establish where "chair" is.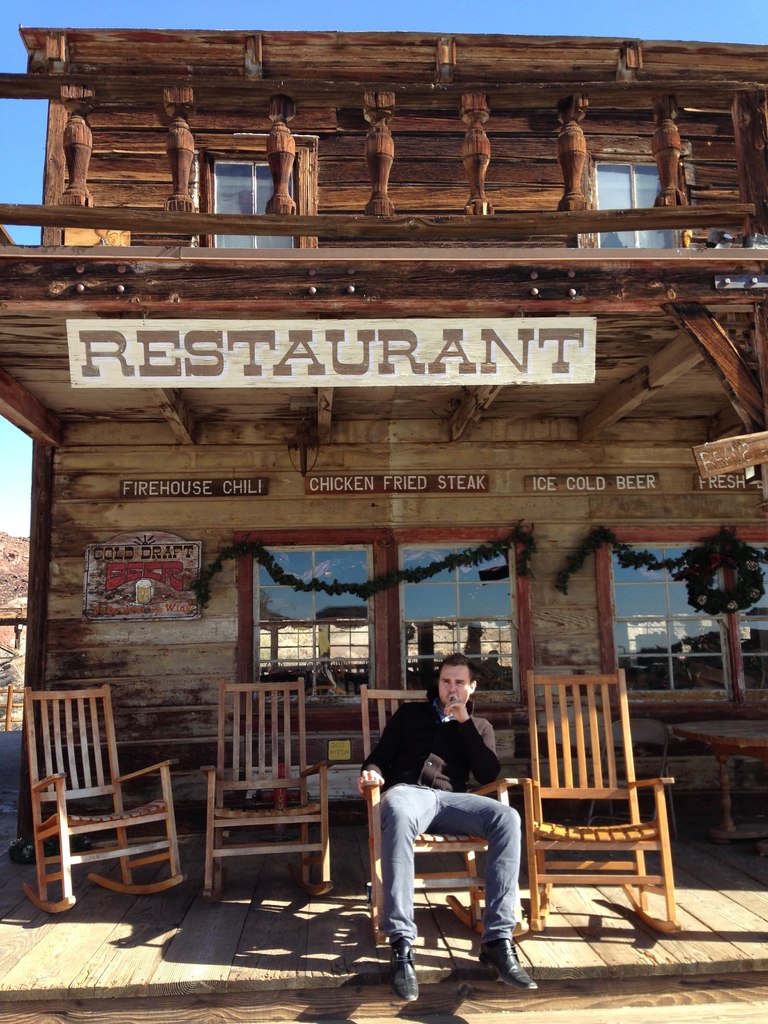
Established at l=358, t=682, r=527, b=927.
